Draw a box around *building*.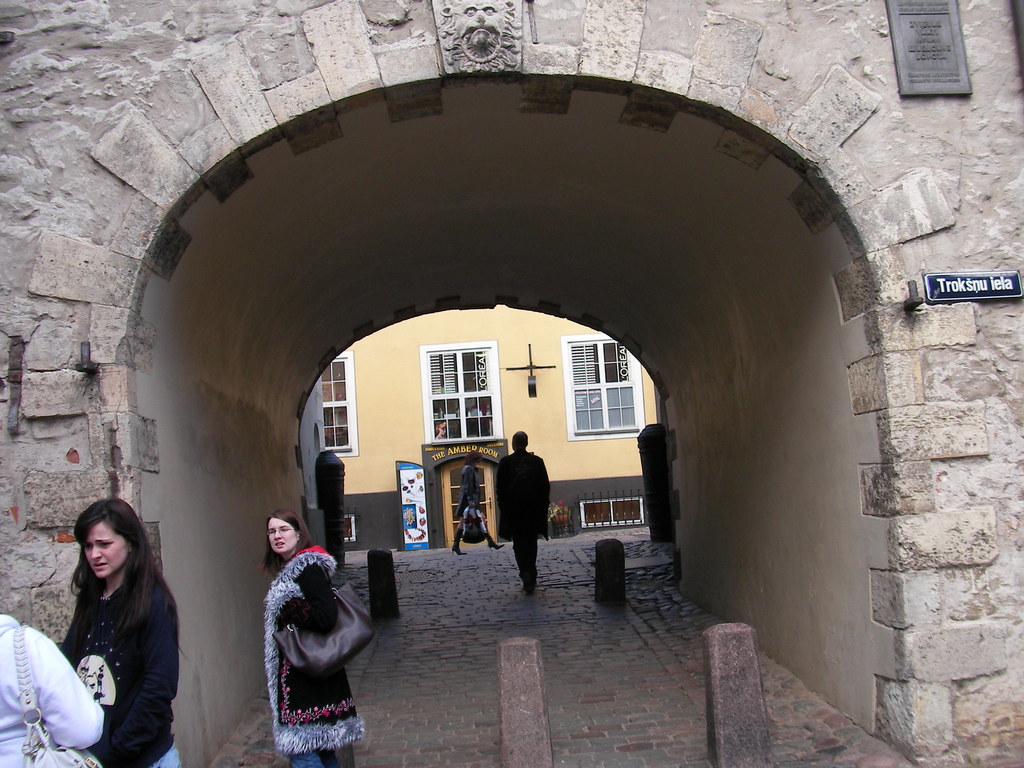
box(294, 300, 672, 544).
